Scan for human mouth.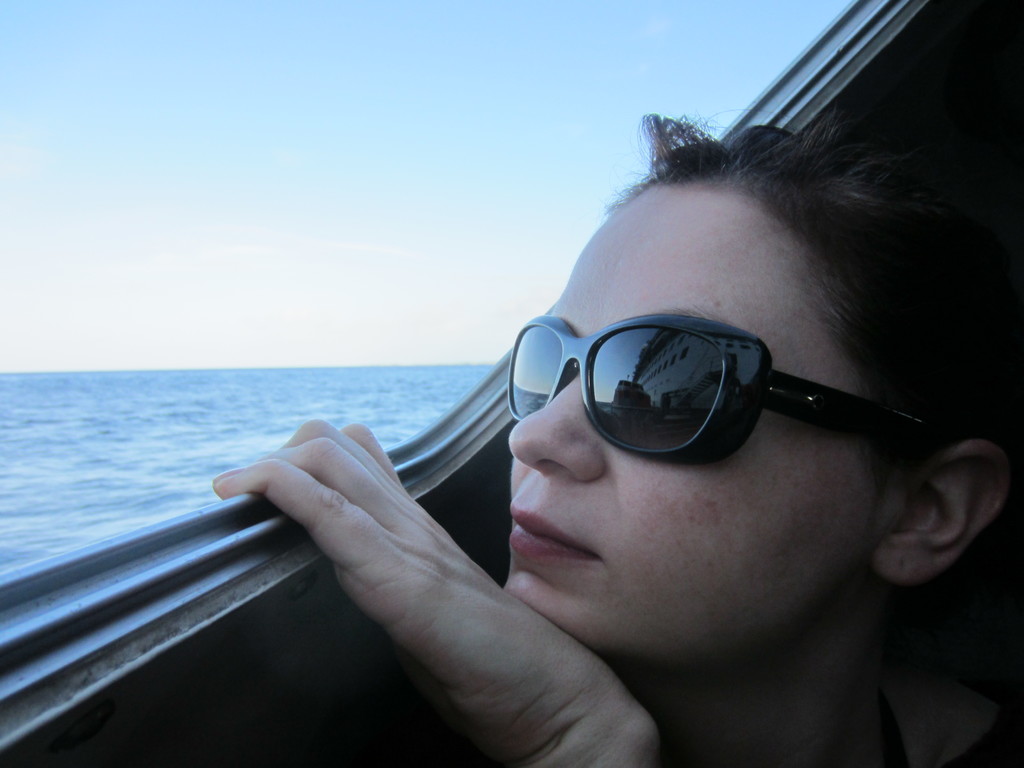
Scan result: x1=505 y1=479 x2=603 y2=573.
